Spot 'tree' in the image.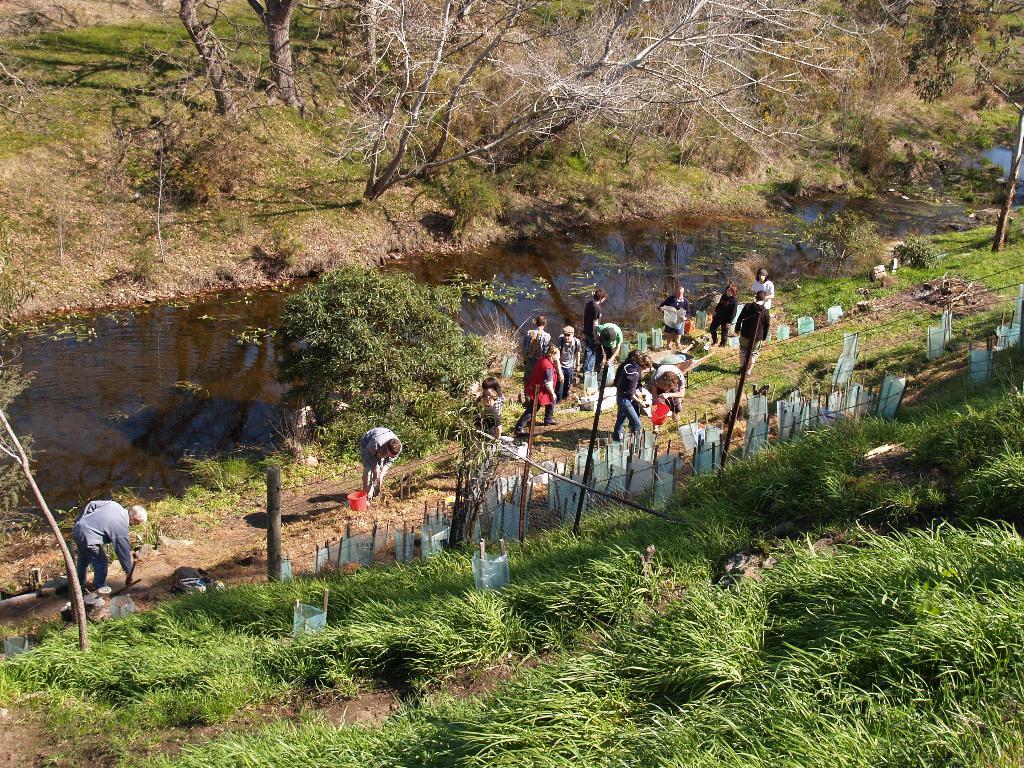
'tree' found at <region>261, 262, 488, 431</region>.
